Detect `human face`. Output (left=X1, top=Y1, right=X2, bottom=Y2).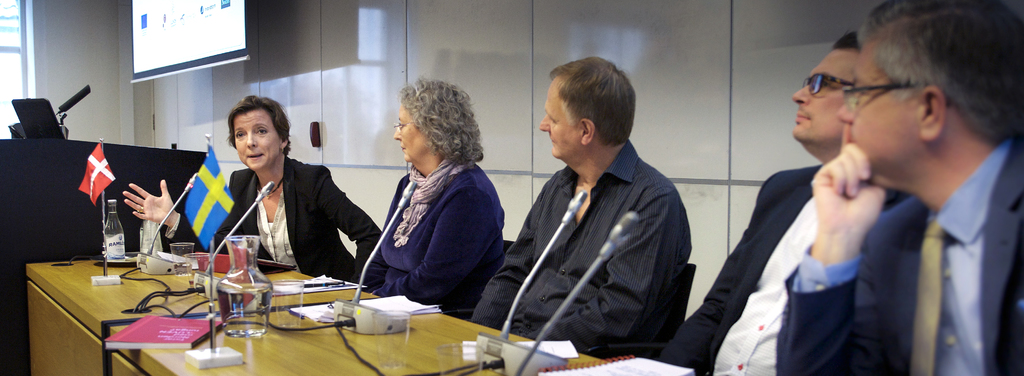
(left=393, top=101, right=431, bottom=159).
